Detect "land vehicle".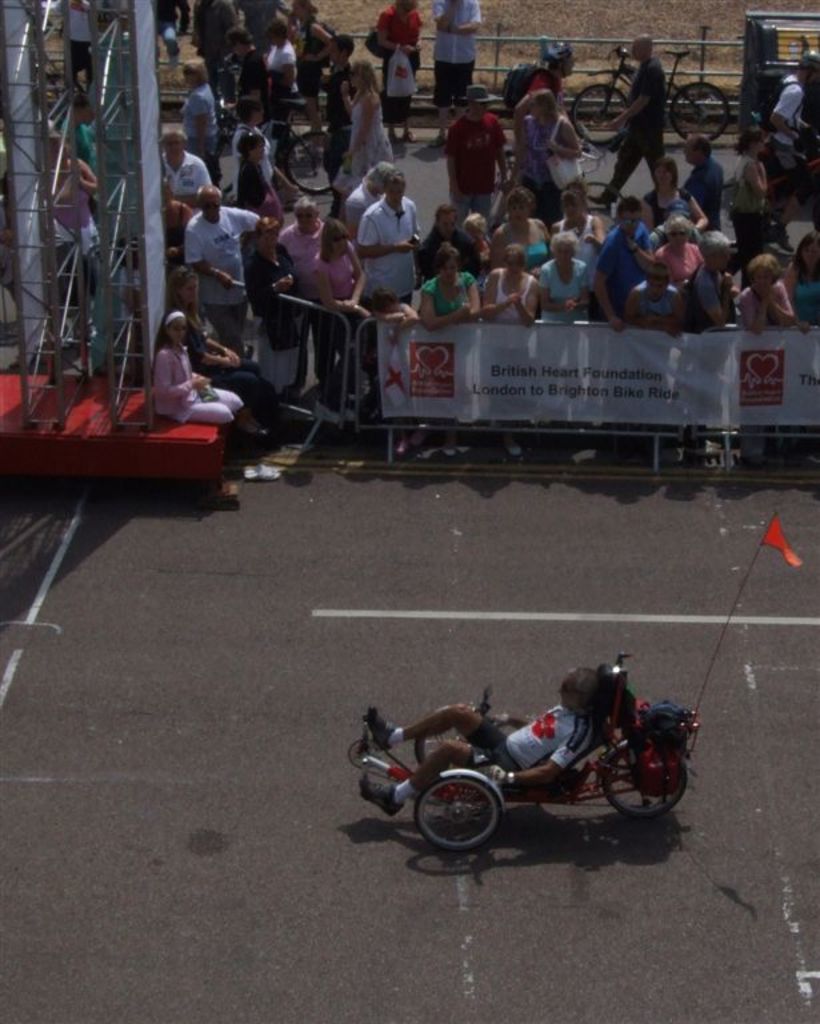
Detected at bbox(572, 45, 731, 145).
